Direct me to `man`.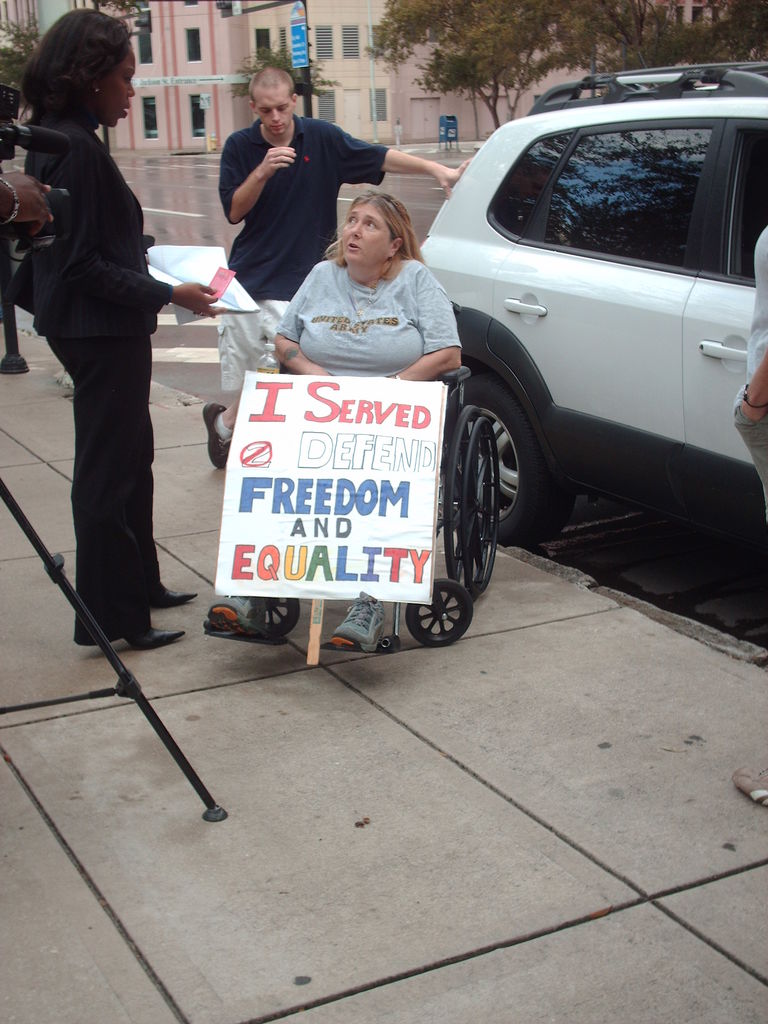
Direction: 198, 64, 472, 474.
